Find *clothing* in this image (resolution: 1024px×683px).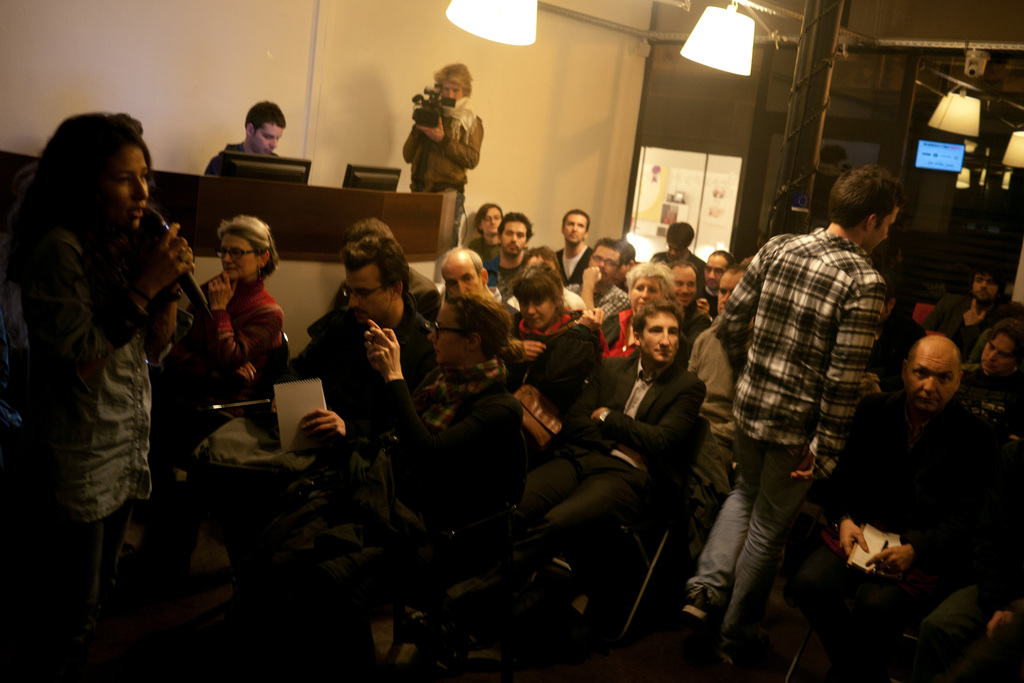
<region>290, 299, 429, 474</region>.
